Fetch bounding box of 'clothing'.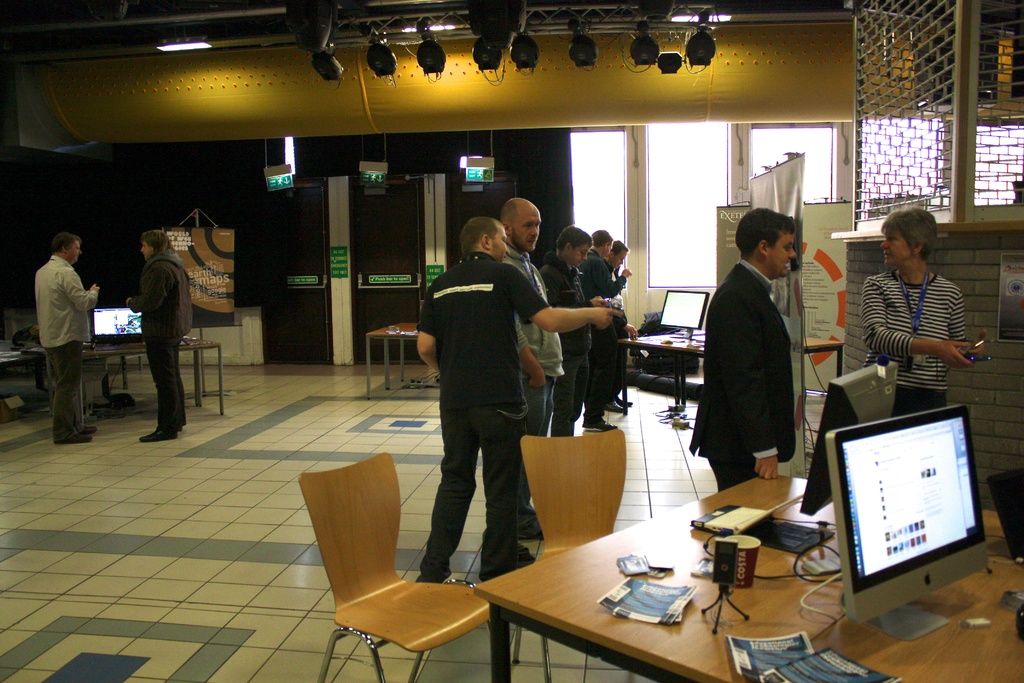
Bbox: 532:257:595:436.
